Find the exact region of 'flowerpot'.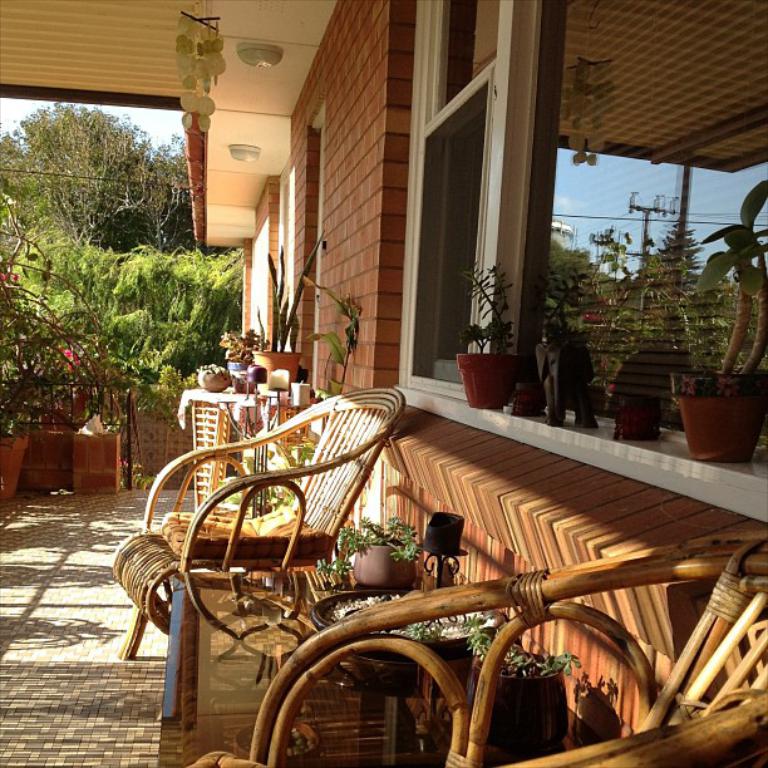
Exact region: {"x1": 673, "y1": 366, "x2": 753, "y2": 449}.
